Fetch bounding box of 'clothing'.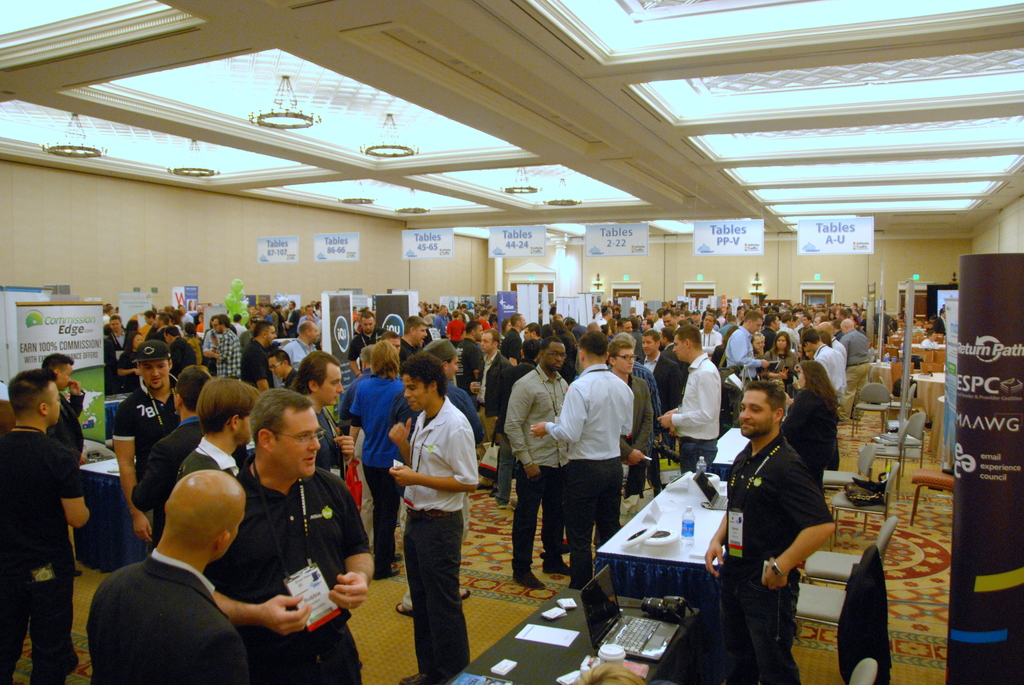
Bbox: box(108, 329, 129, 349).
